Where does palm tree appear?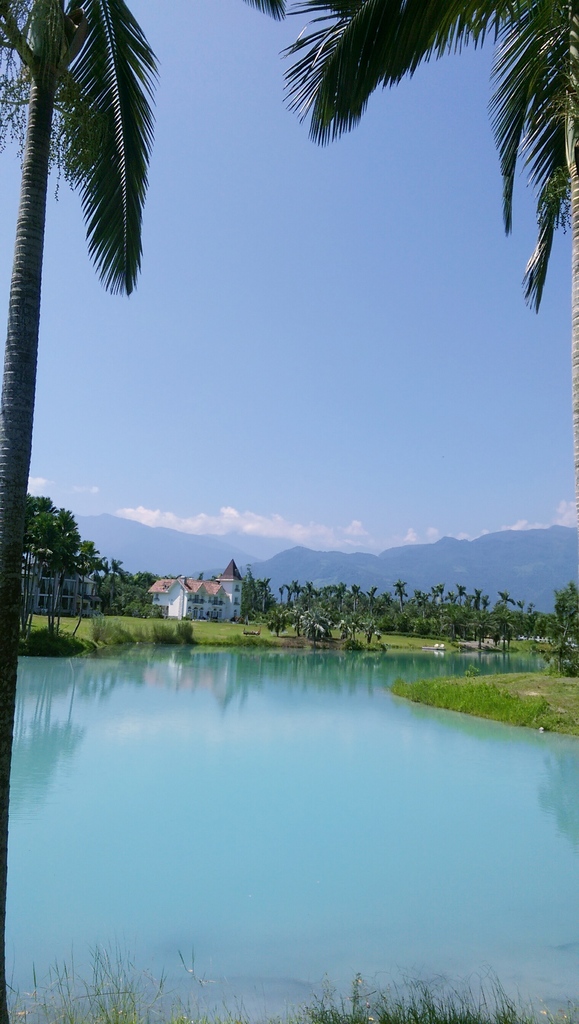
Appears at left=0, top=0, right=174, bottom=962.
